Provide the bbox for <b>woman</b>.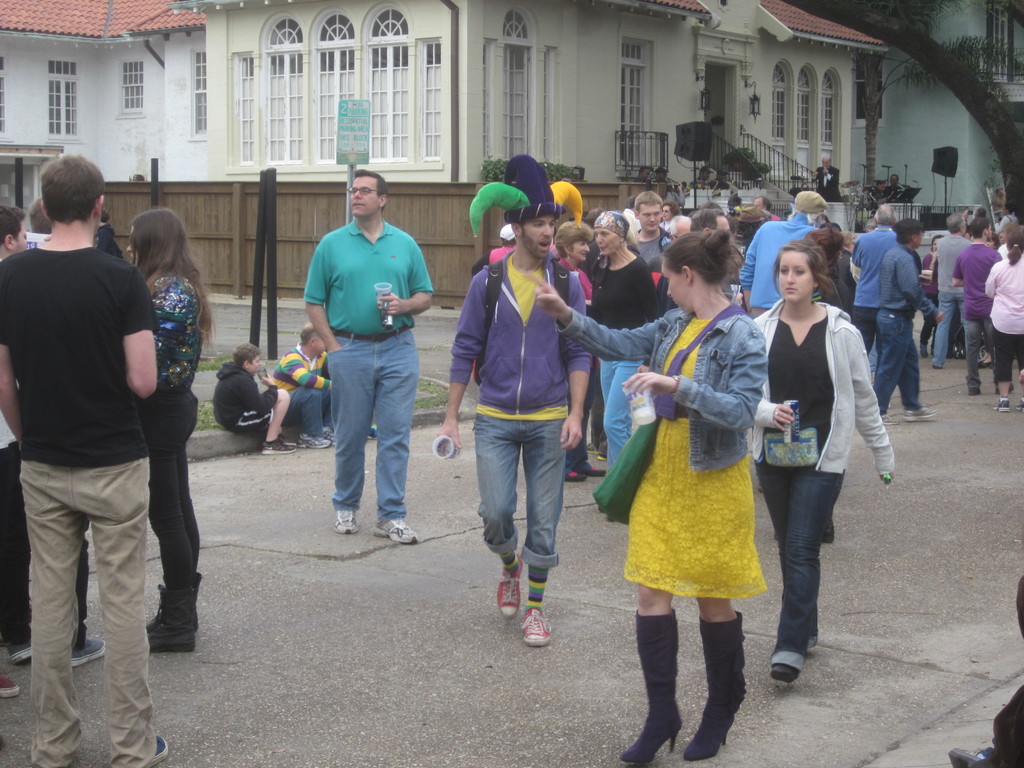
detection(973, 227, 1023, 416).
